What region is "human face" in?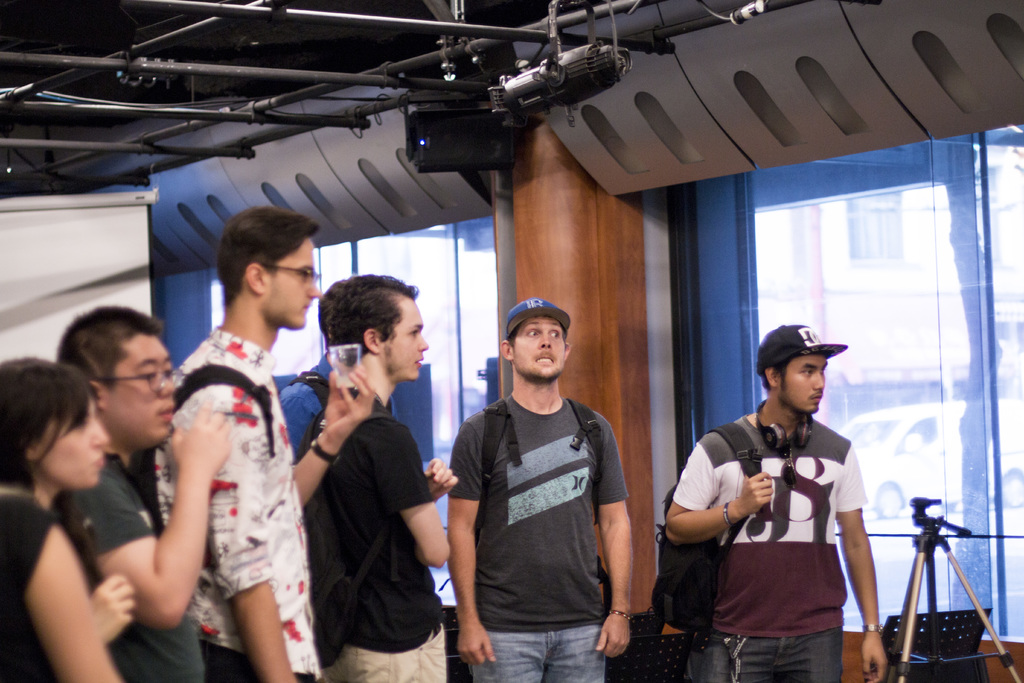
box=[269, 238, 325, 331].
